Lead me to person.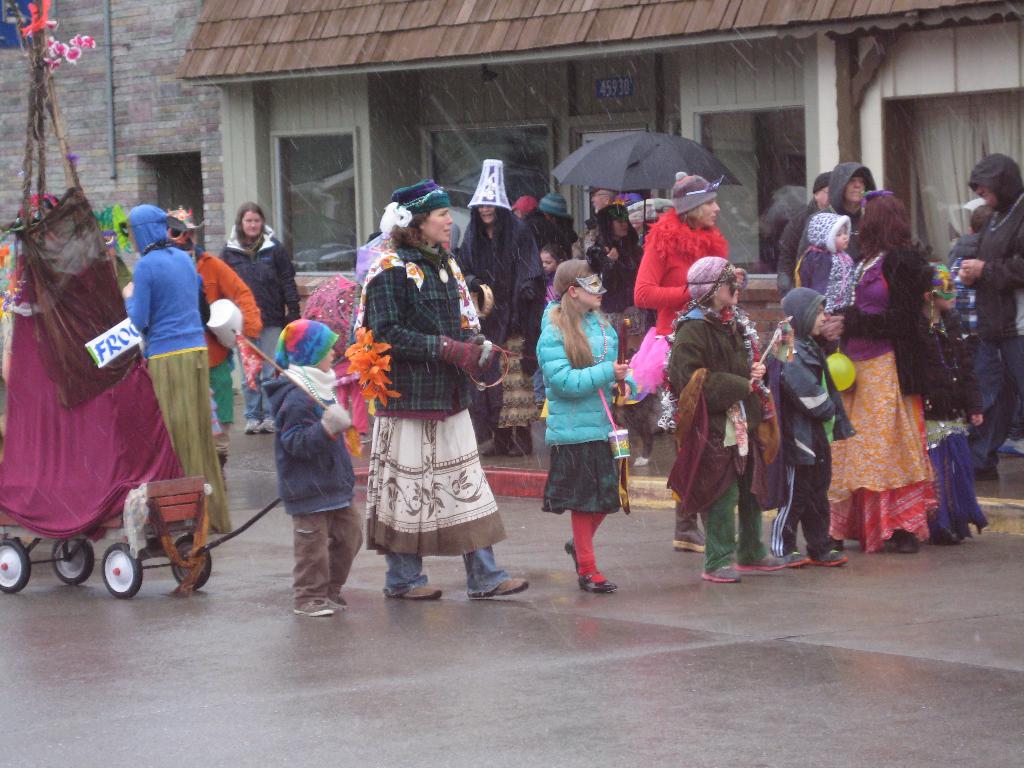
Lead to 255,315,366,624.
